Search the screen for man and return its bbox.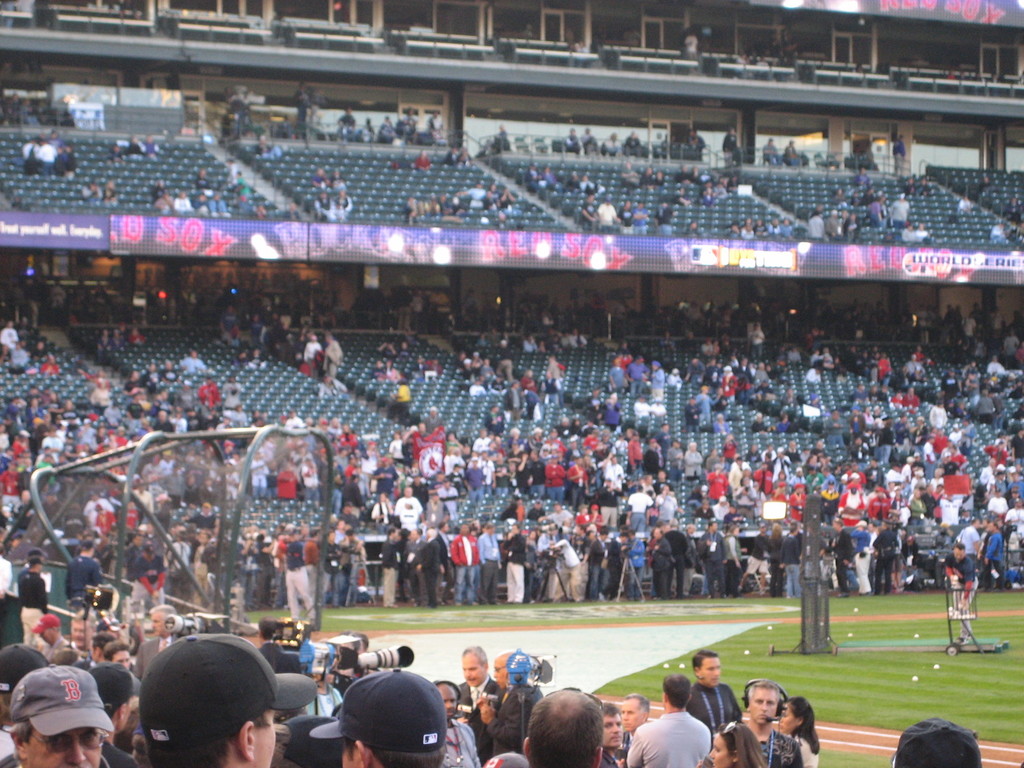
Found: box=[457, 643, 492, 755].
